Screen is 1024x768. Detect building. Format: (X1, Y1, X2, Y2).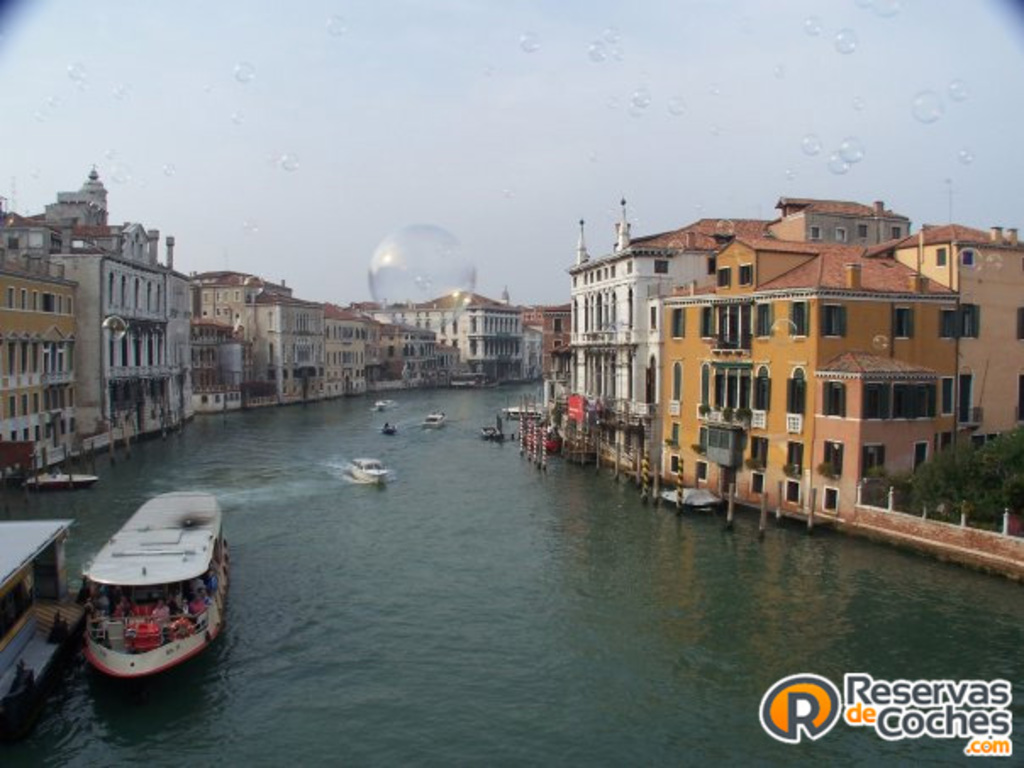
(568, 200, 909, 475).
